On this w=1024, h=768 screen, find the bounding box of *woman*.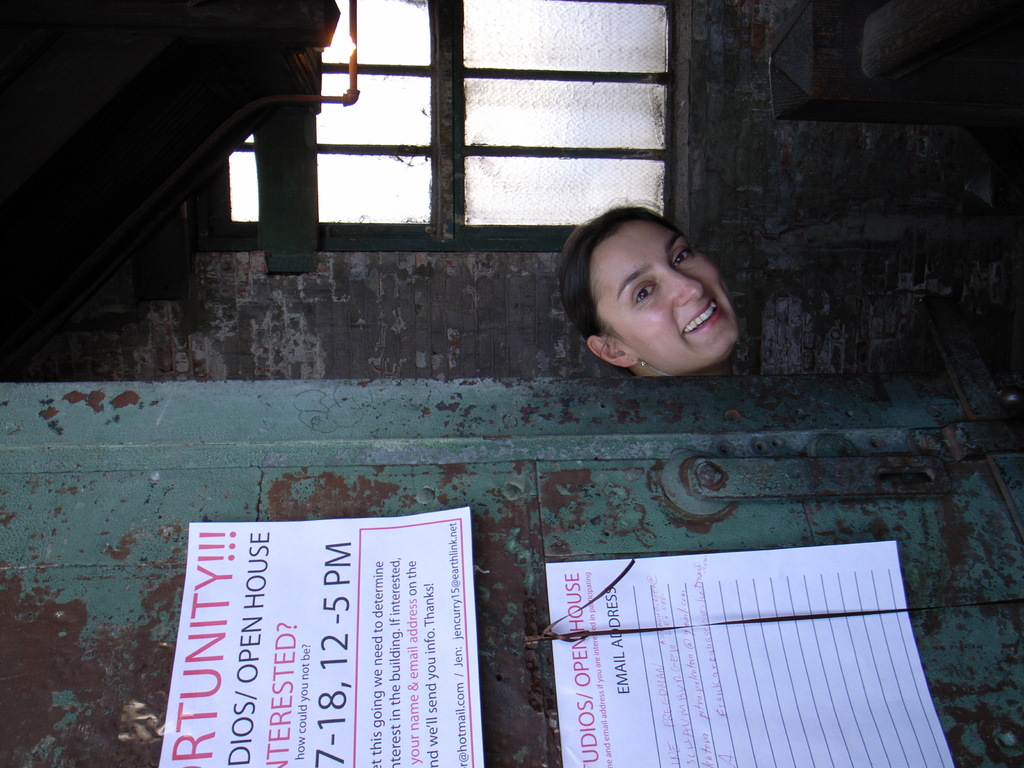
Bounding box: left=558, top=207, right=743, bottom=416.
